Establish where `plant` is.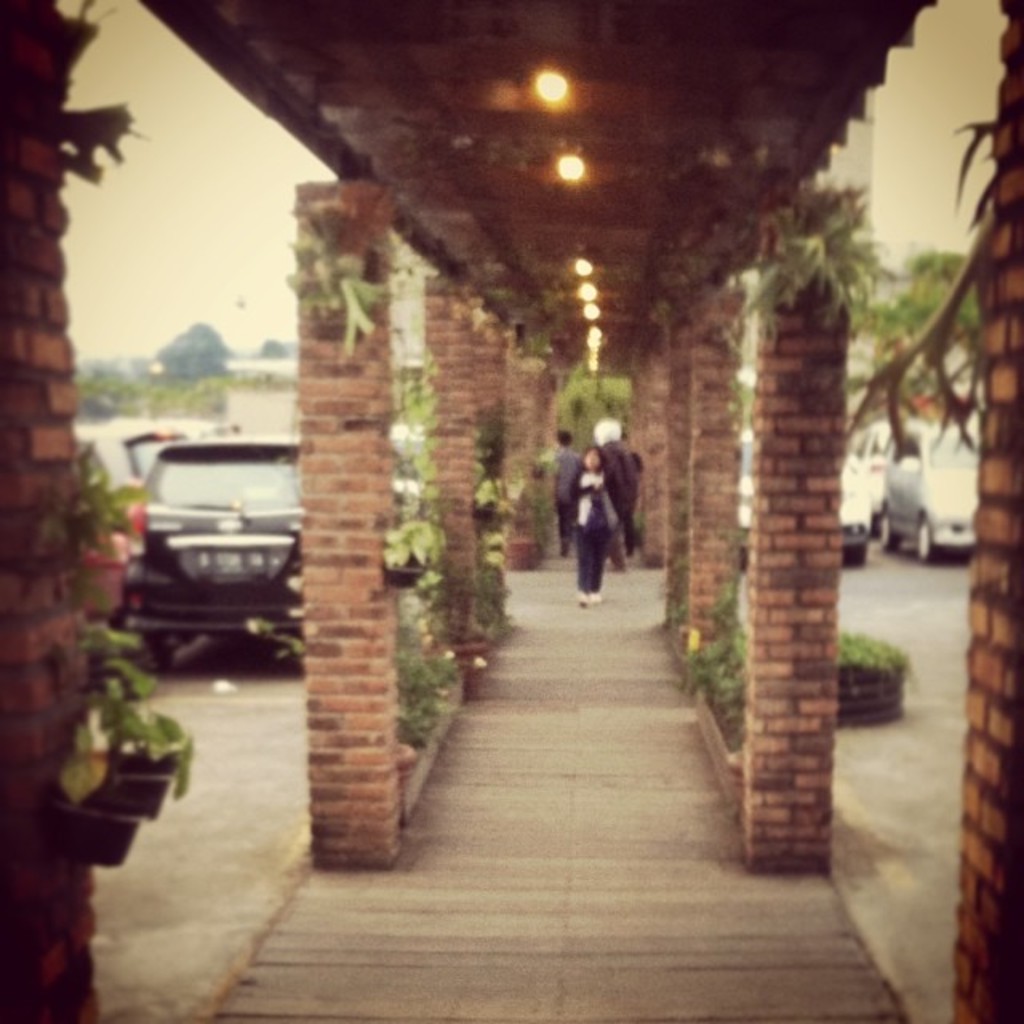
Established at [x1=400, y1=371, x2=448, y2=520].
